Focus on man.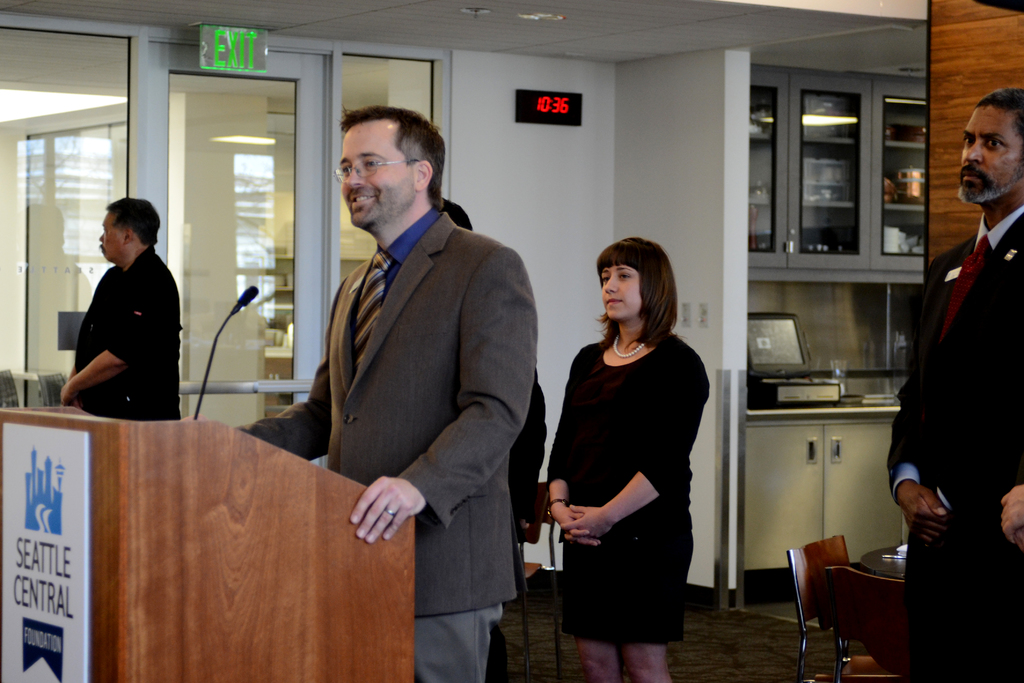
Focused at (881, 86, 1023, 682).
